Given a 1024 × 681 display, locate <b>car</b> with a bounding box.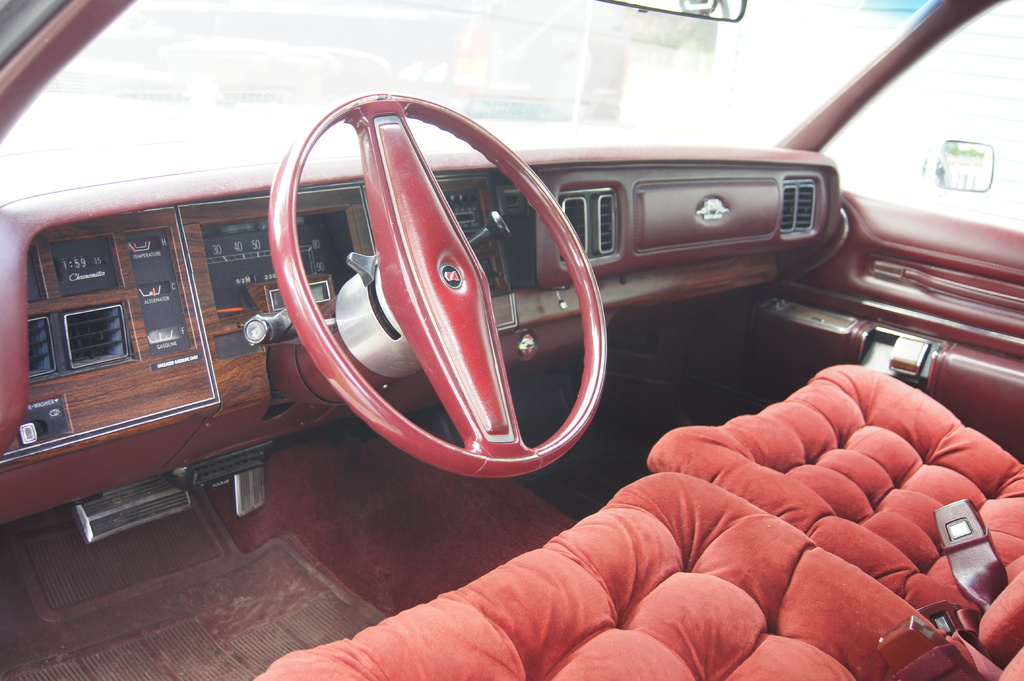
Located: box(0, 0, 1023, 680).
